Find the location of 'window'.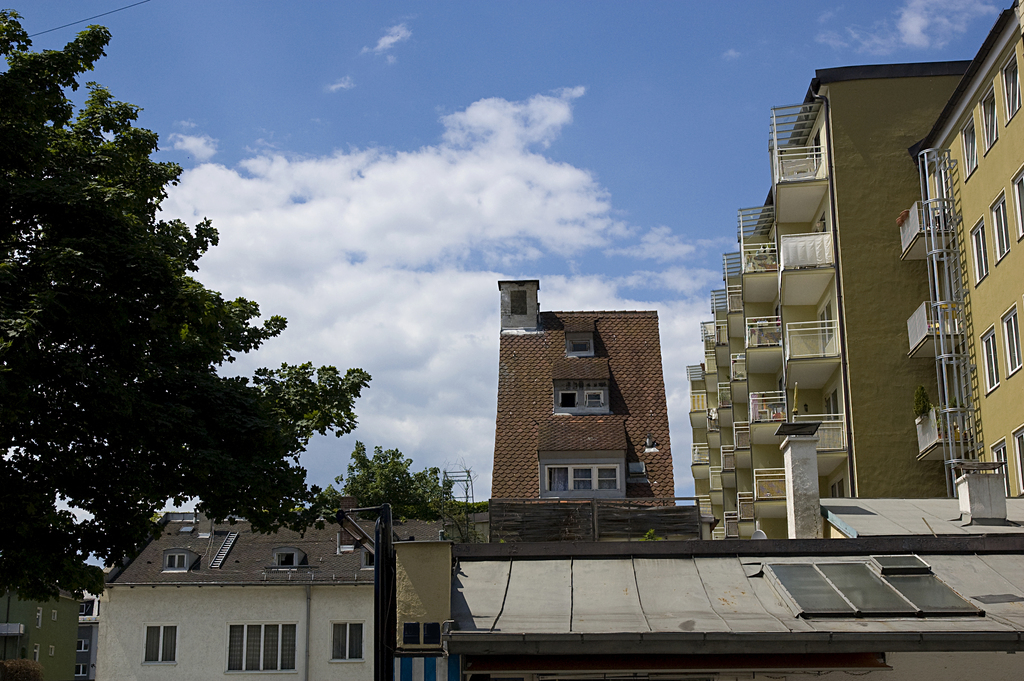
Location: <bbox>330, 622, 365, 662</bbox>.
